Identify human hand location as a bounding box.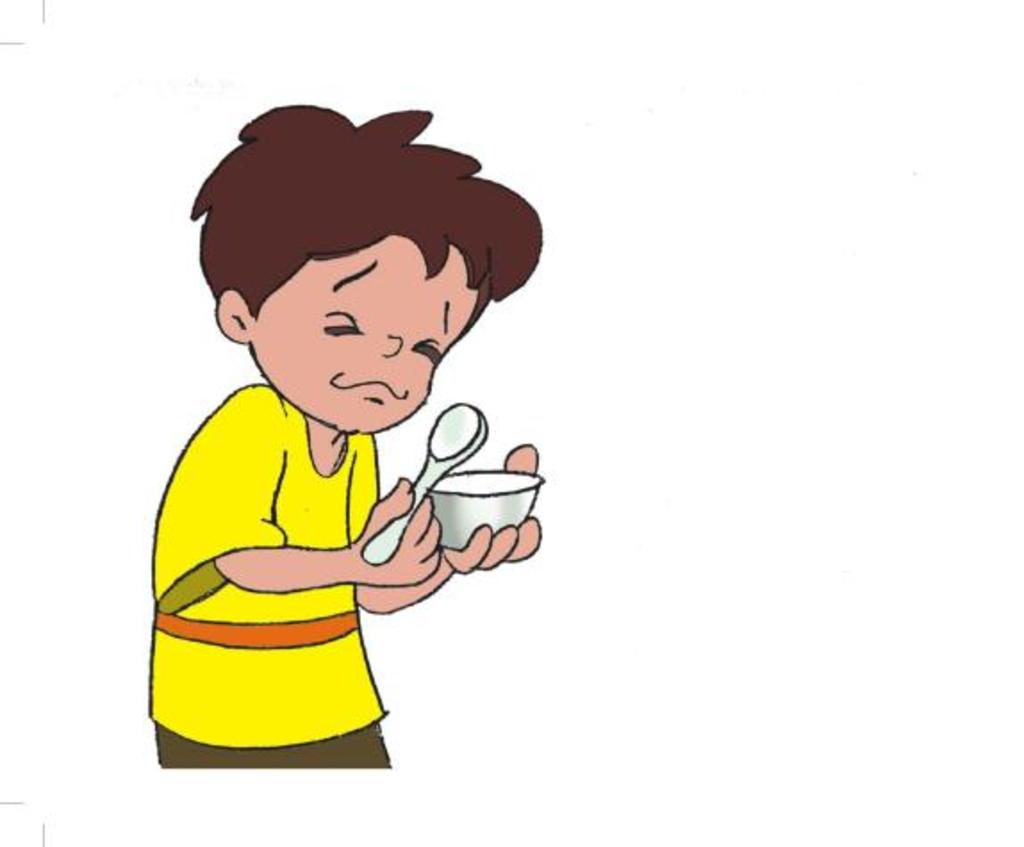
442 440 544 574.
